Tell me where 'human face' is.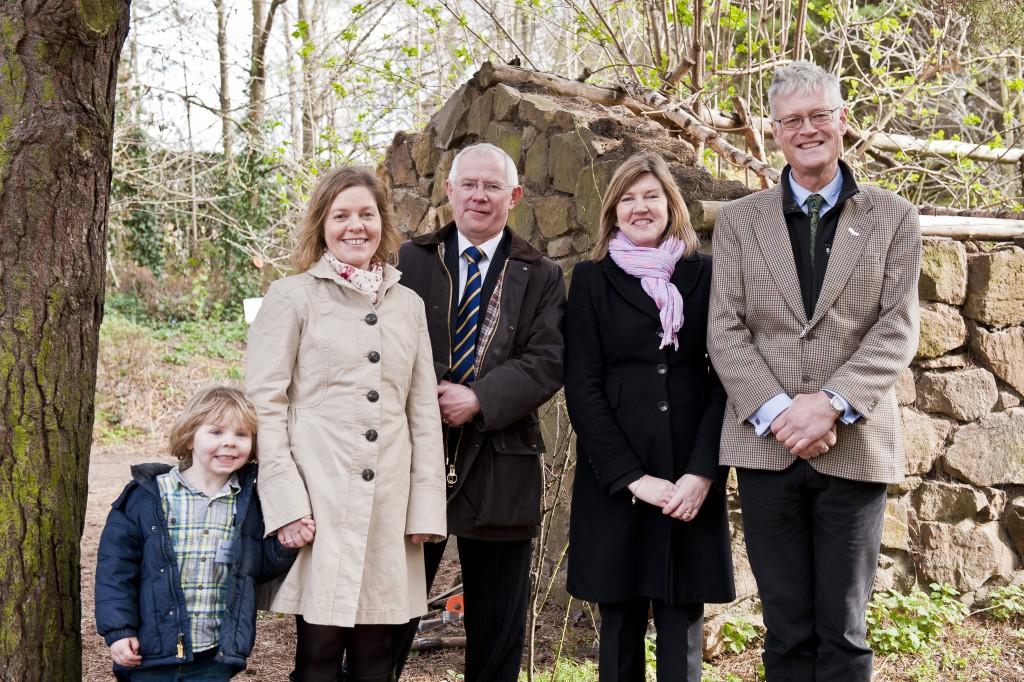
'human face' is at 324,185,383,269.
